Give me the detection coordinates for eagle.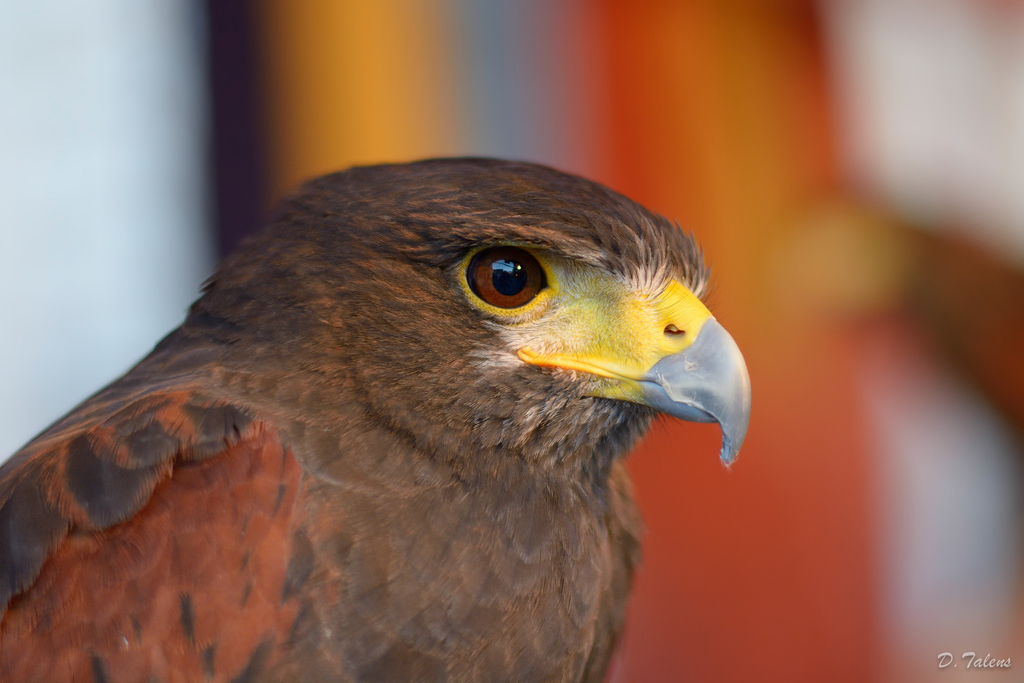
region(0, 153, 755, 682).
